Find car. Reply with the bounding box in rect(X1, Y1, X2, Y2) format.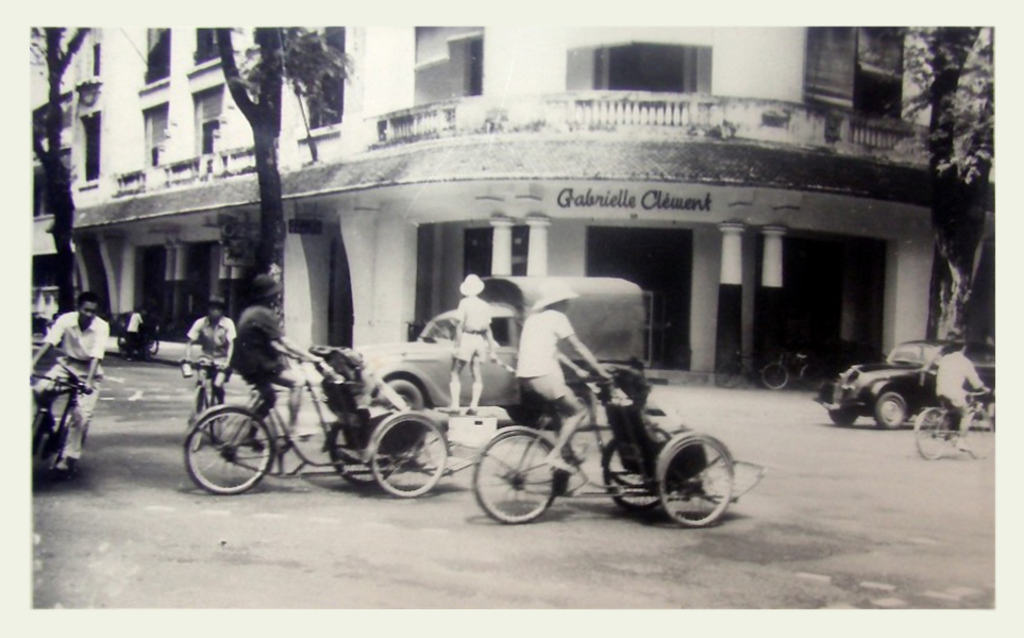
rect(815, 338, 1001, 429).
